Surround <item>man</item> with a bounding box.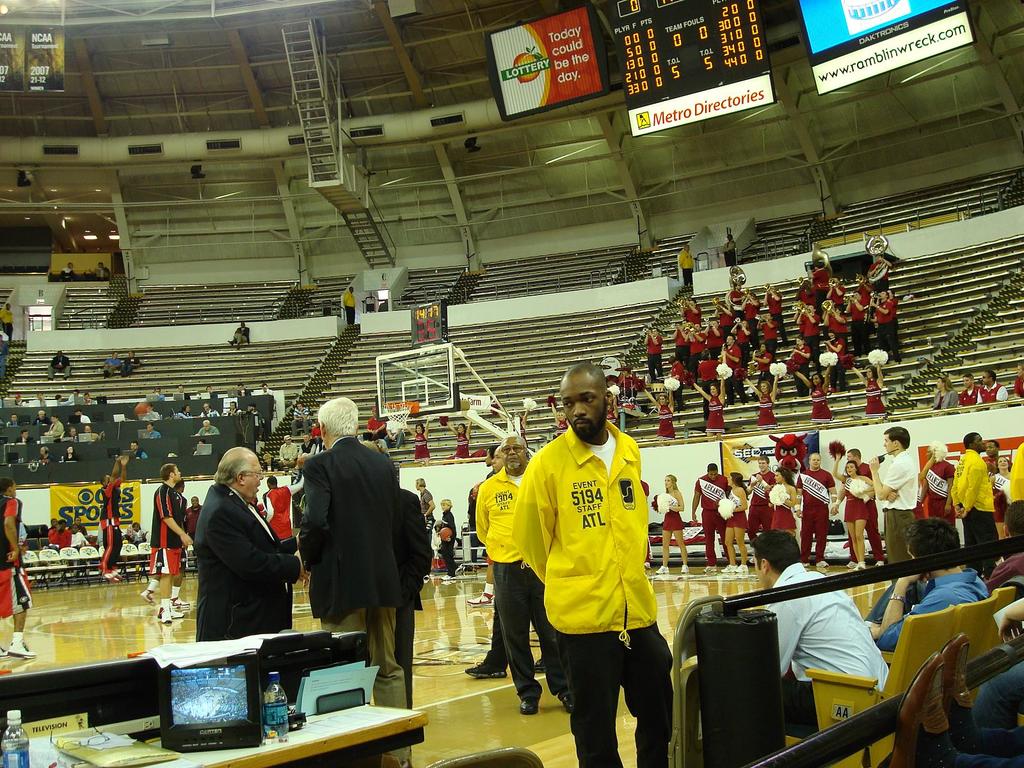
bbox=(948, 431, 993, 545).
